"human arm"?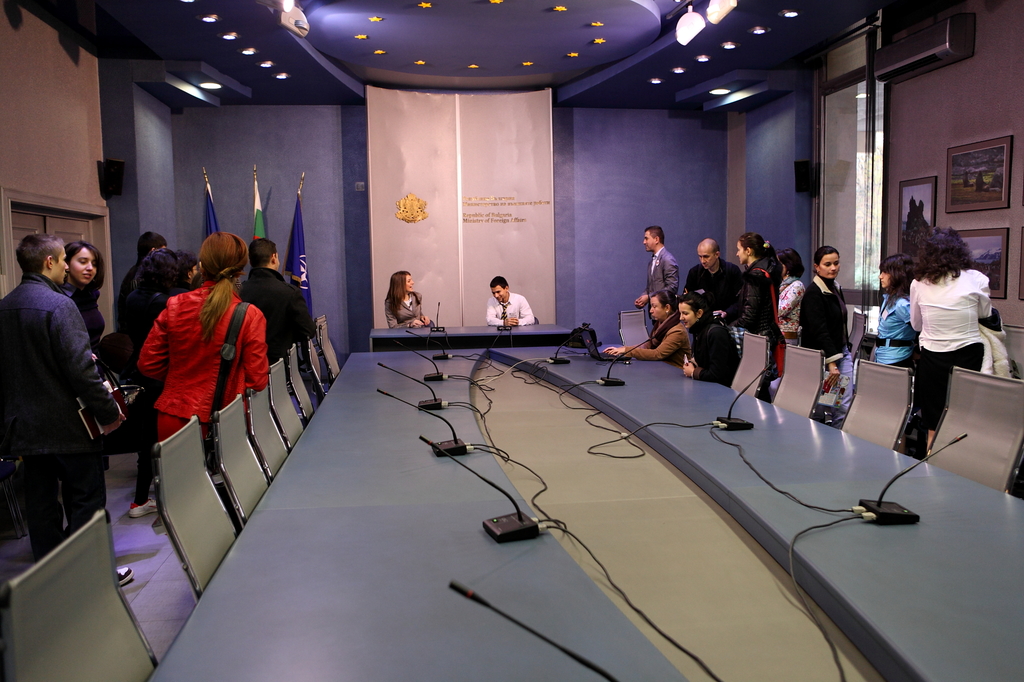
BBox(966, 269, 1003, 325)
